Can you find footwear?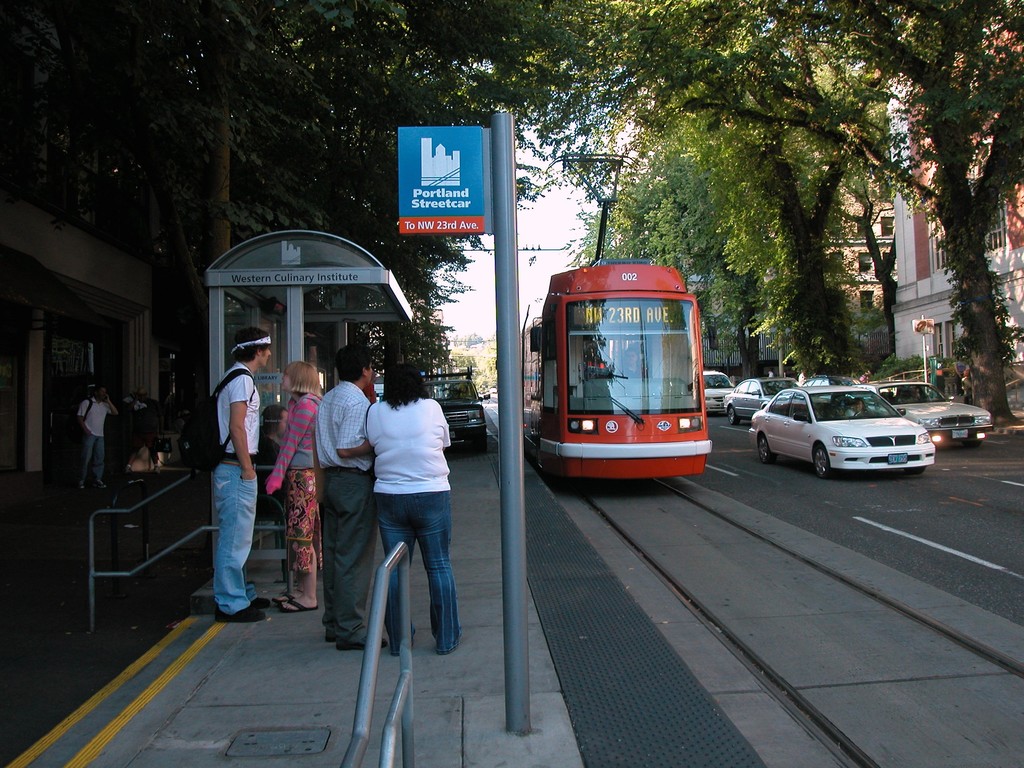
Yes, bounding box: BBox(241, 589, 269, 604).
